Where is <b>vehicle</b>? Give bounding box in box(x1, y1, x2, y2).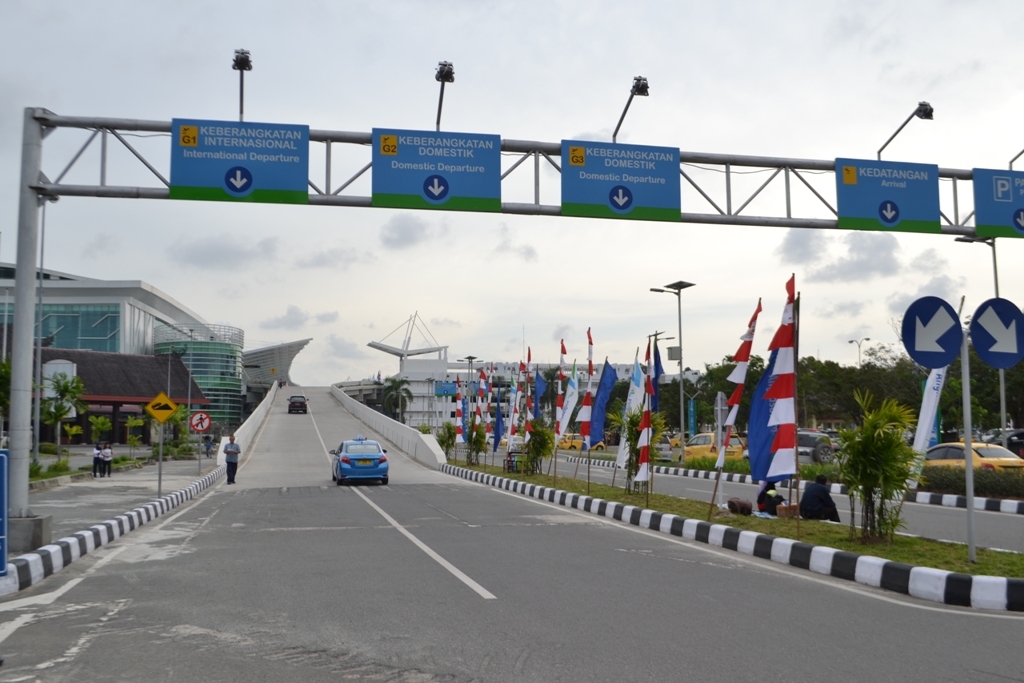
box(286, 393, 310, 412).
